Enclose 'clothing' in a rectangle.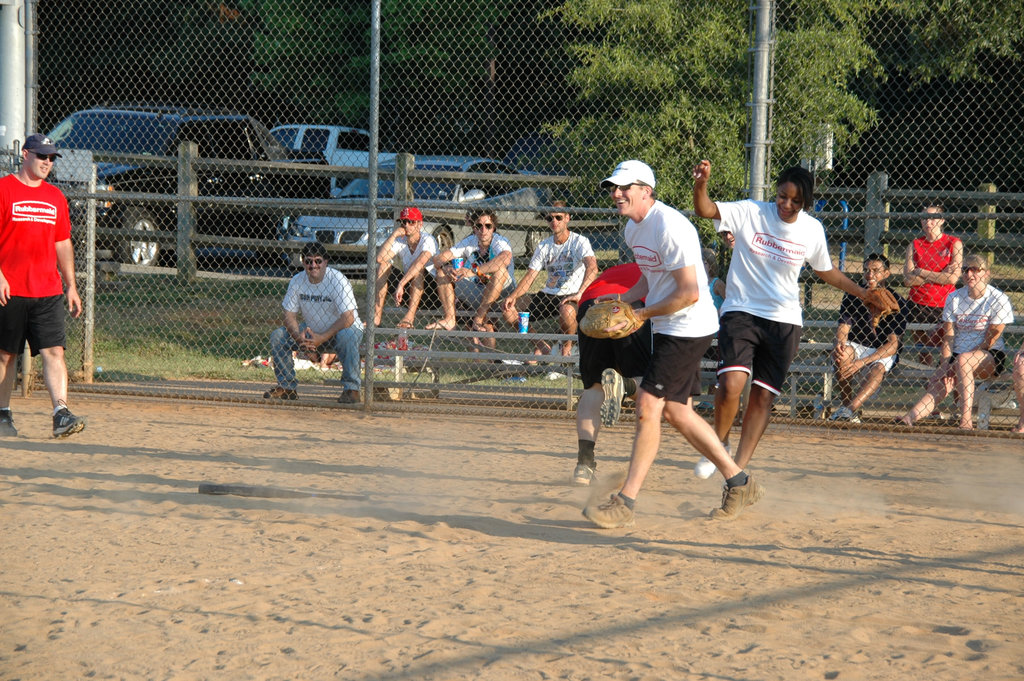
x1=831, y1=281, x2=908, y2=379.
